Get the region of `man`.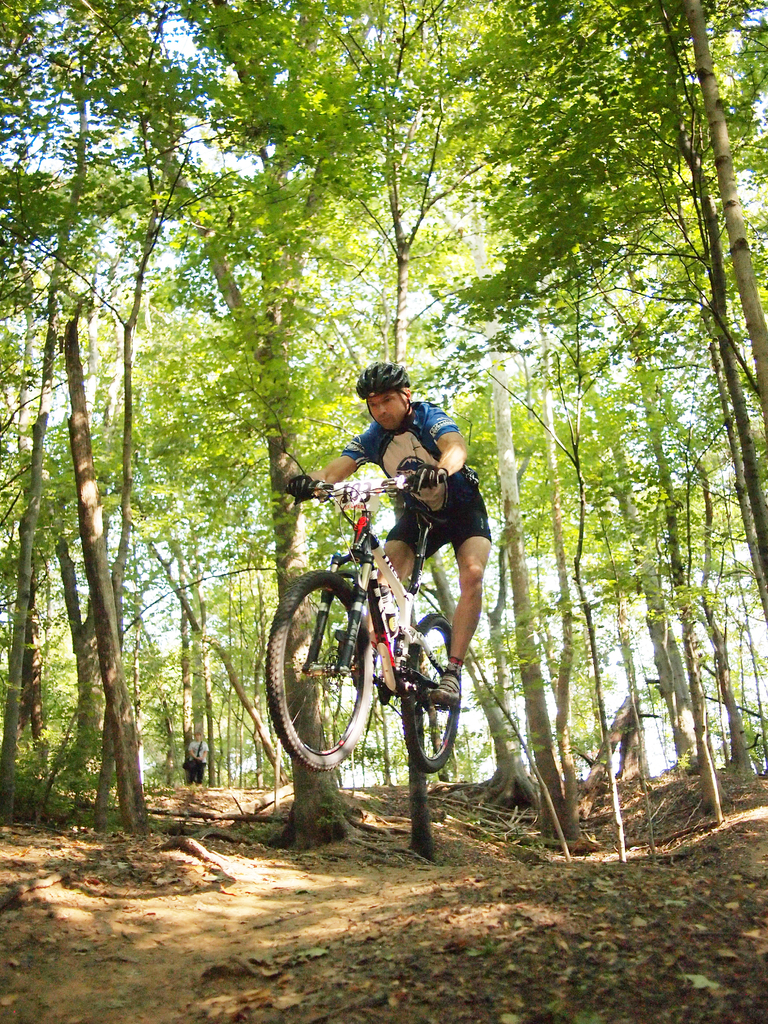
287,358,491,705.
